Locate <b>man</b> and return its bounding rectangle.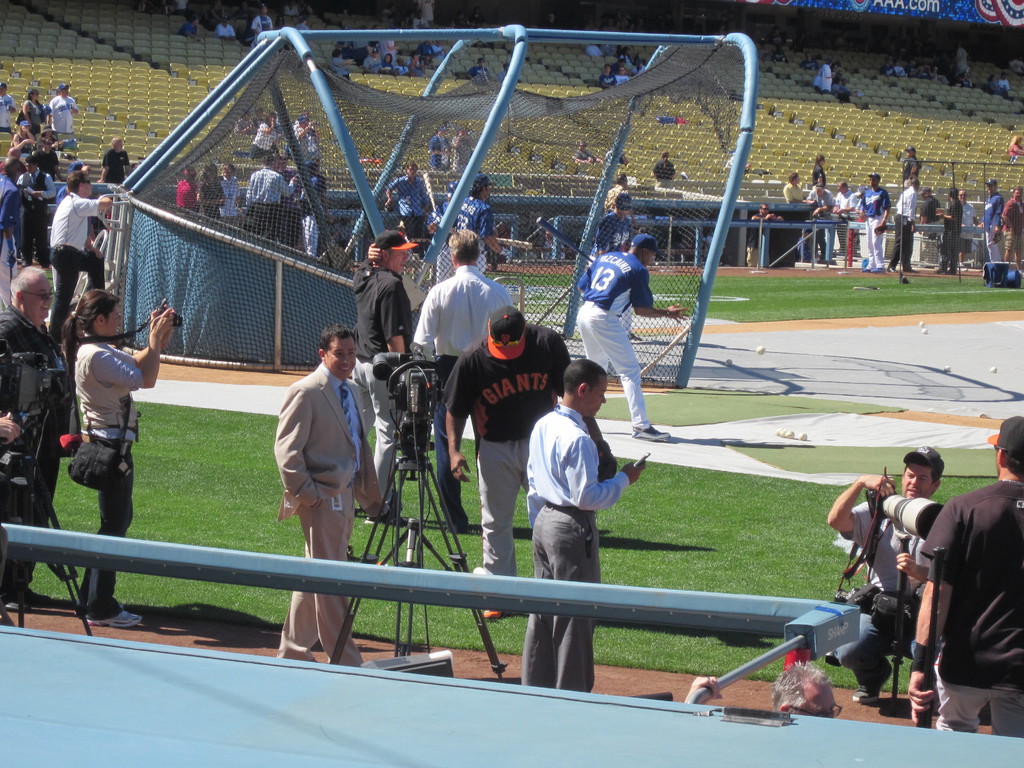
locate(914, 186, 943, 267).
